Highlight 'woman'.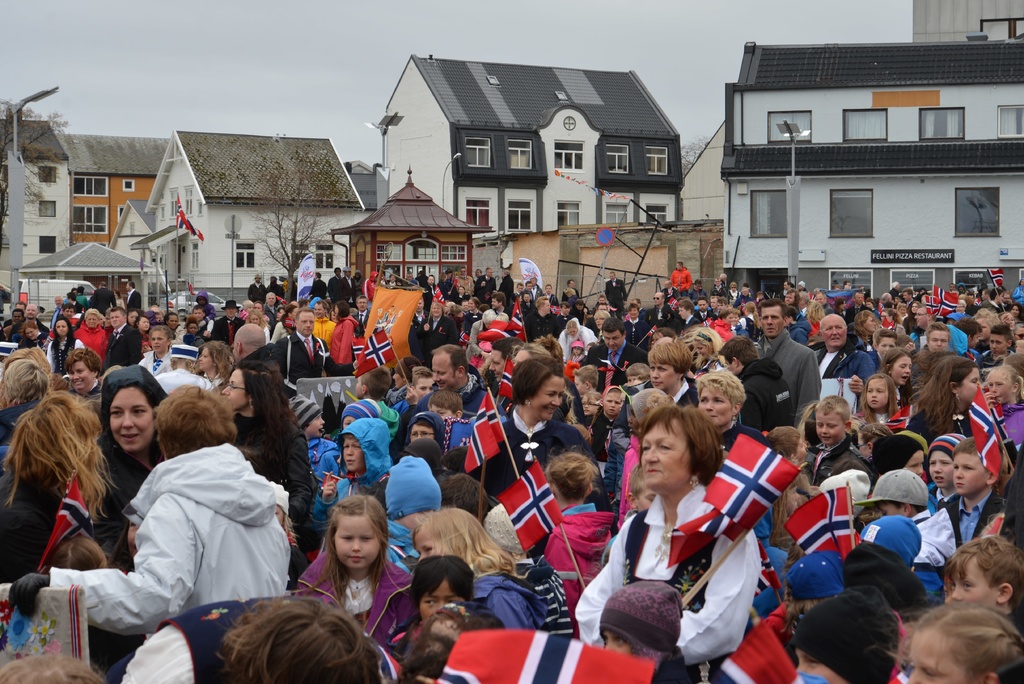
Highlighted region: (left=73, top=308, right=108, bottom=365).
